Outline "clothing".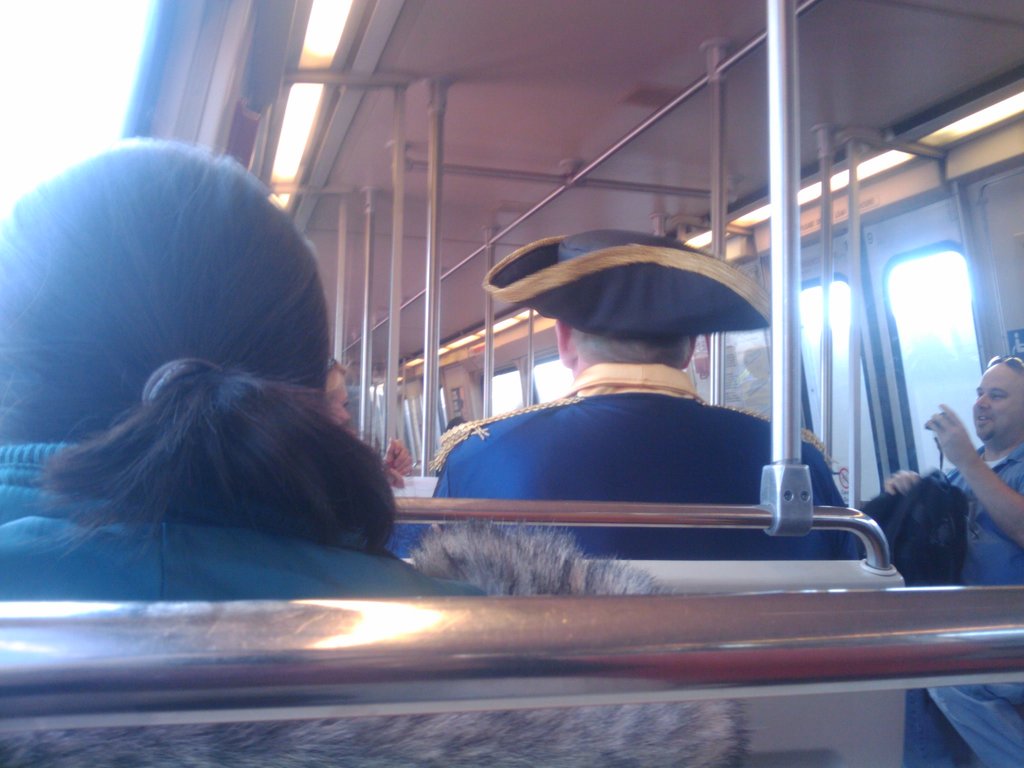
Outline: (0,444,488,600).
